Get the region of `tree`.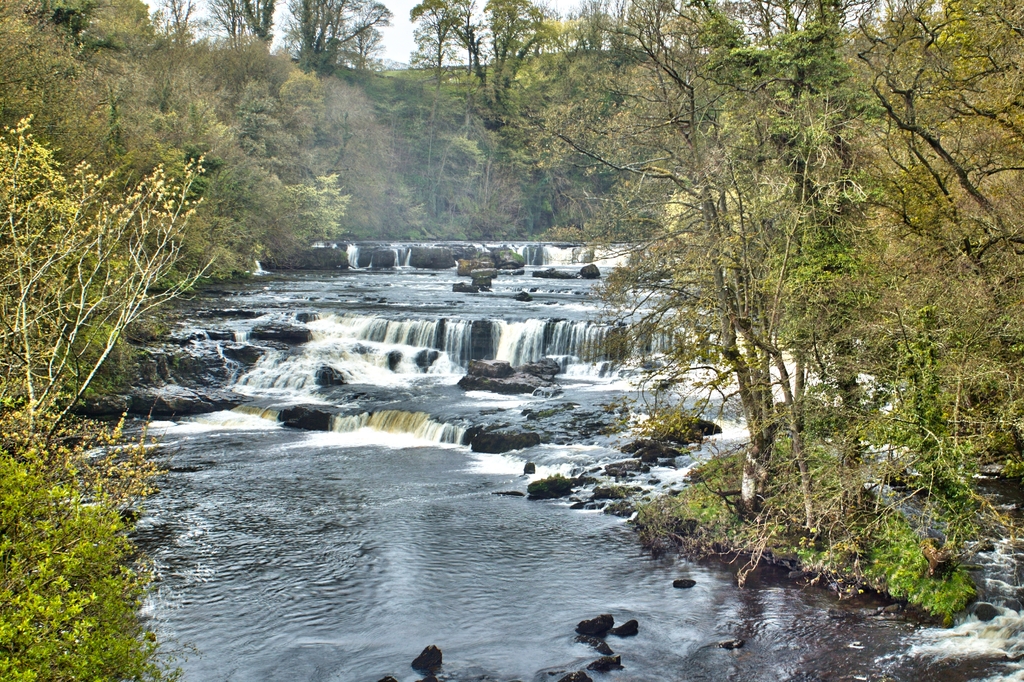
region(511, 4, 871, 544).
